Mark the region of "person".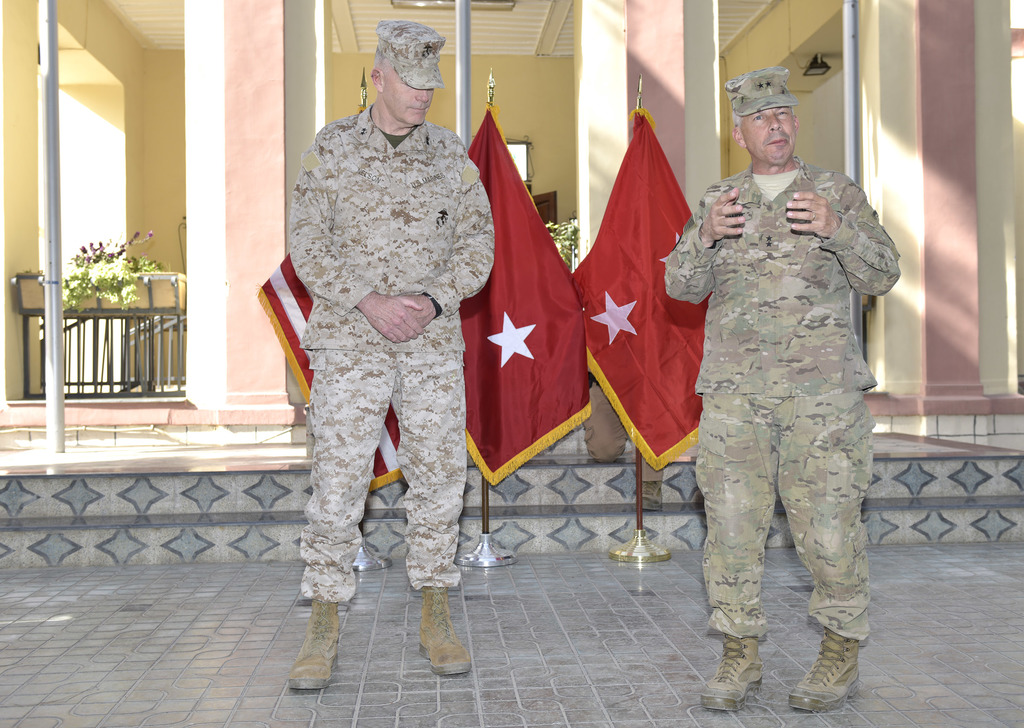
Region: [287, 17, 495, 690].
